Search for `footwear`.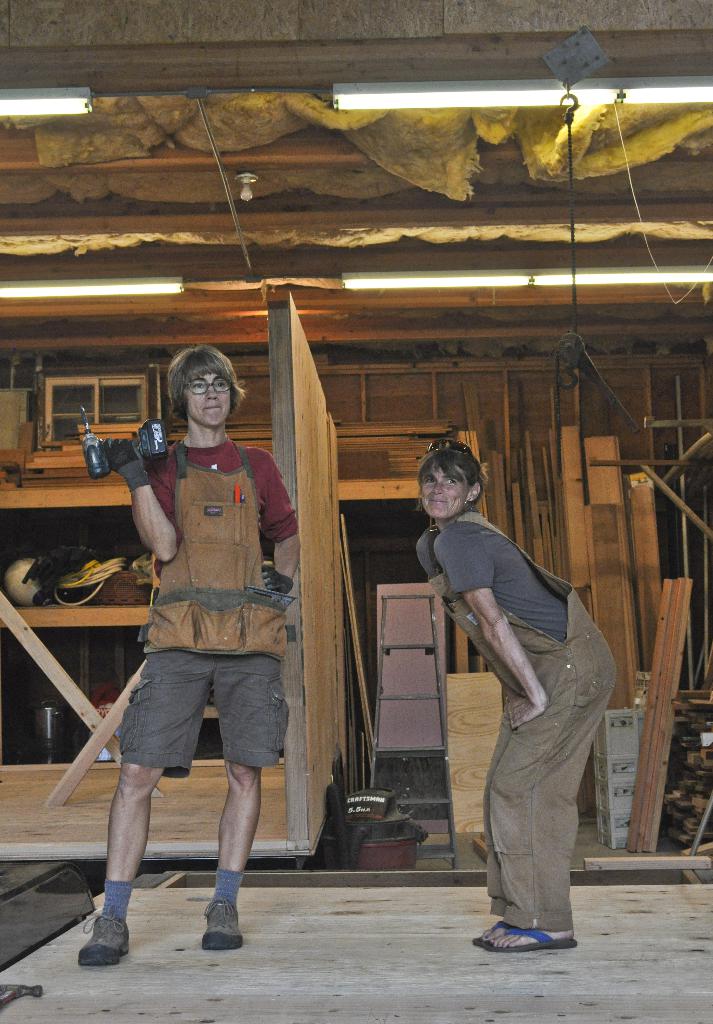
Found at Rect(481, 927, 574, 956).
